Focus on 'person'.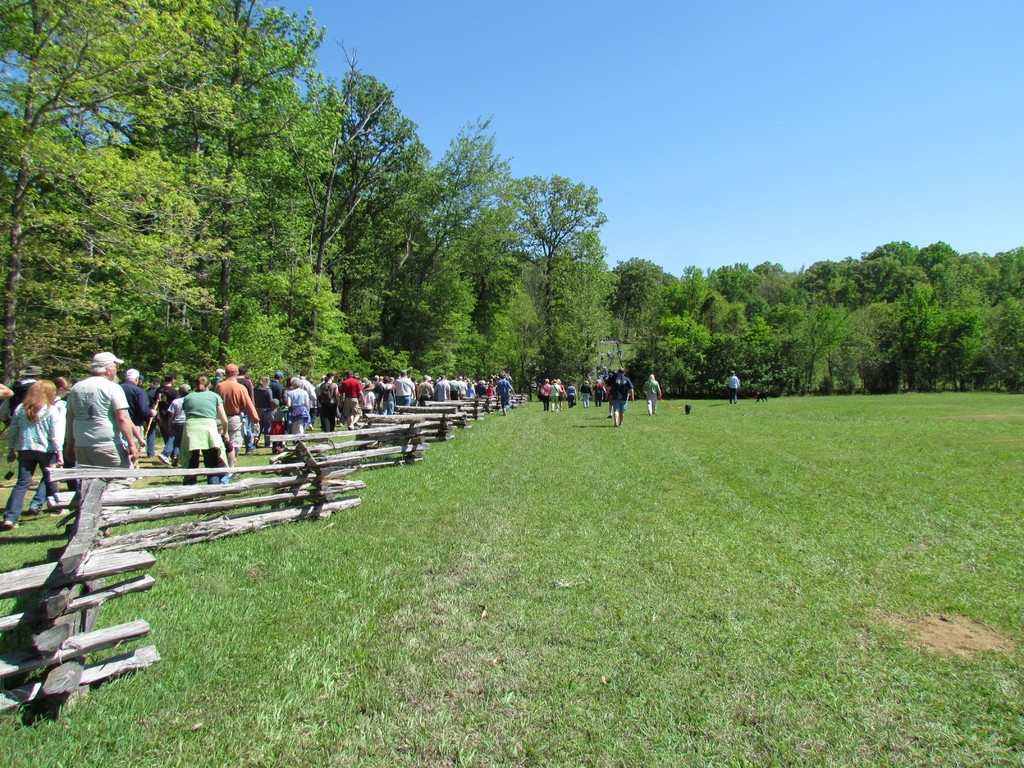
Focused at Rect(465, 378, 488, 402).
